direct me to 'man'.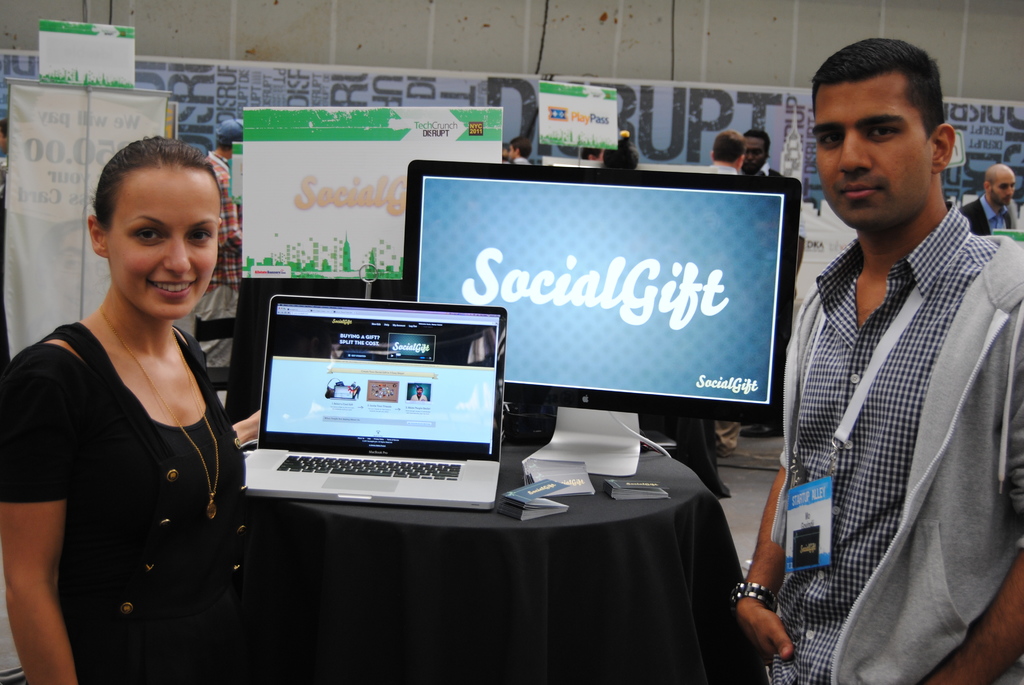
Direction: pyautogui.locateOnScreen(705, 122, 747, 181).
